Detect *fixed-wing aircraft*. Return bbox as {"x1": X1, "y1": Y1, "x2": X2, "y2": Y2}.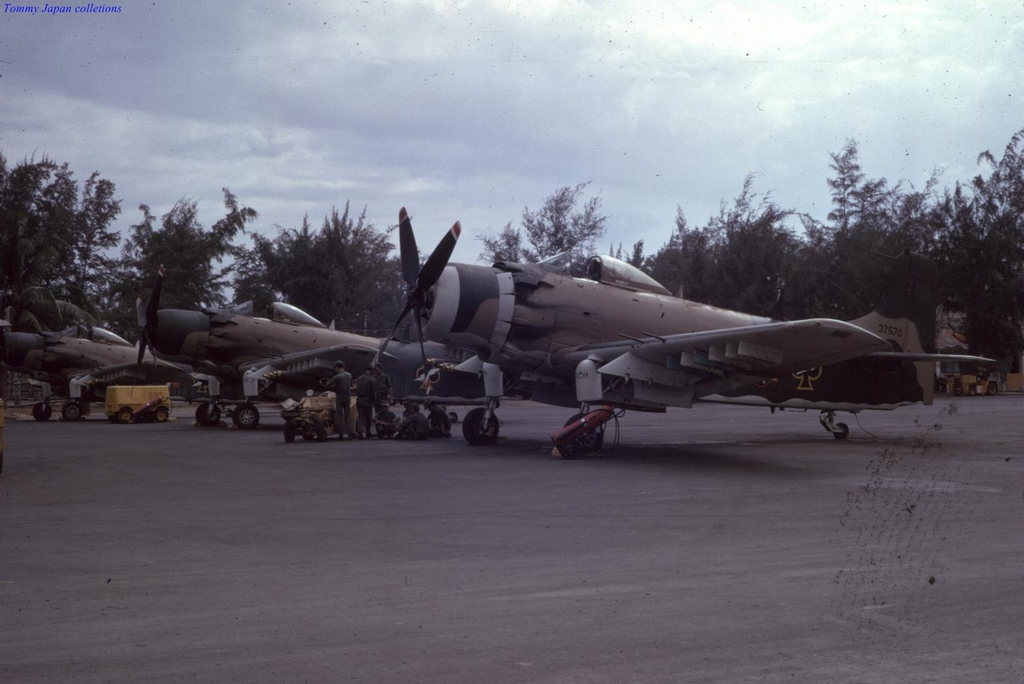
{"x1": 359, "y1": 200, "x2": 991, "y2": 466}.
